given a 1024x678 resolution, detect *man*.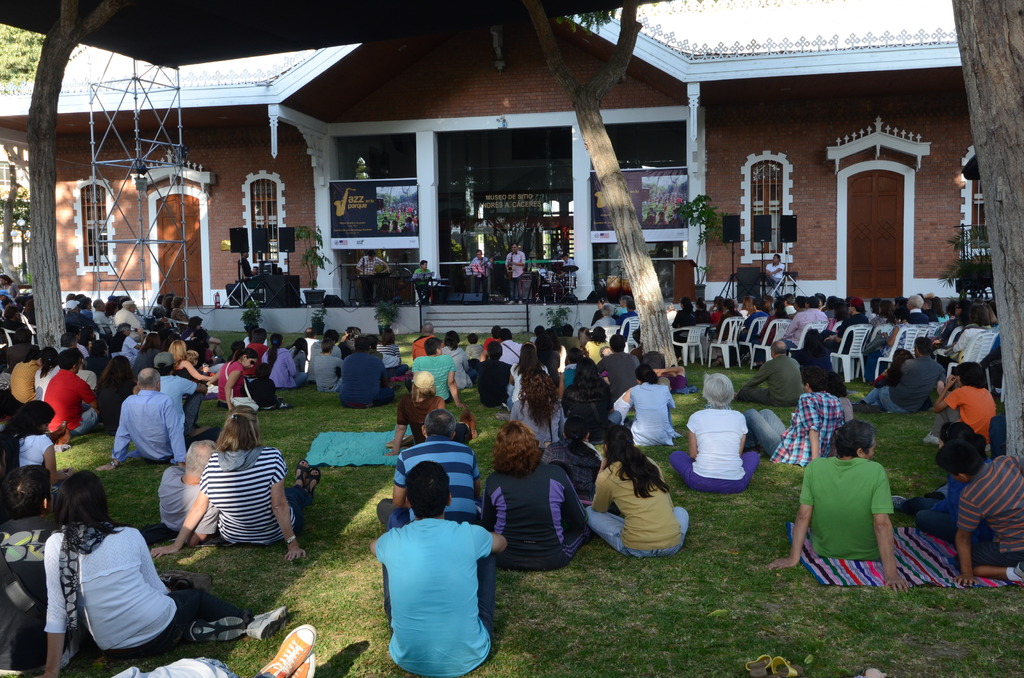
357,246,388,298.
